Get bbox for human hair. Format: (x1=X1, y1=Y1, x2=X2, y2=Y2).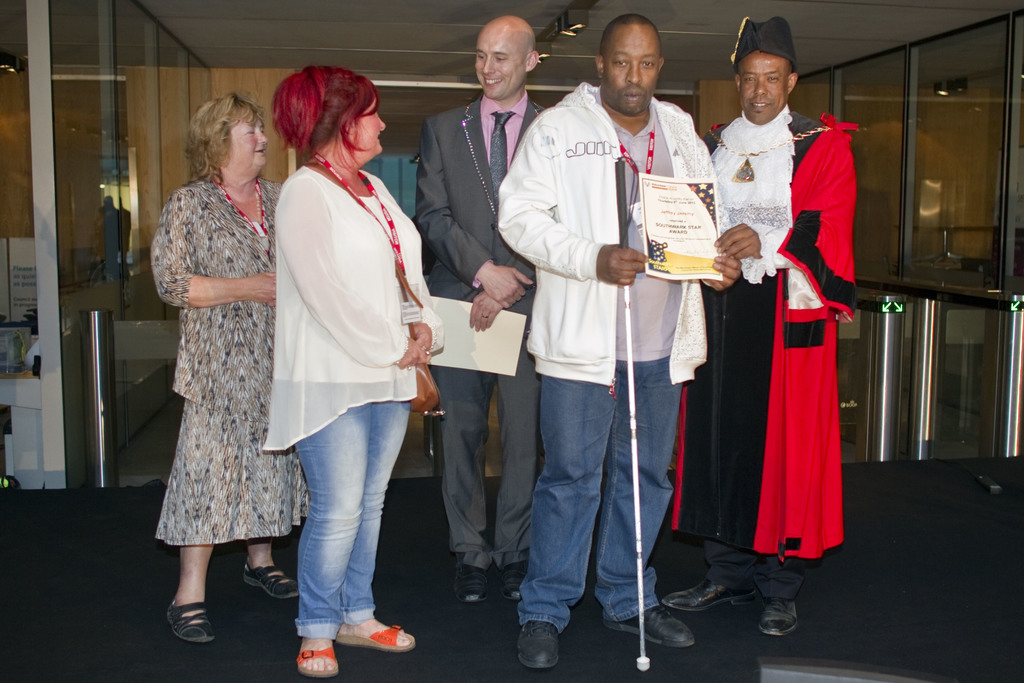
(x1=603, y1=13, x2=660, y2=69).
